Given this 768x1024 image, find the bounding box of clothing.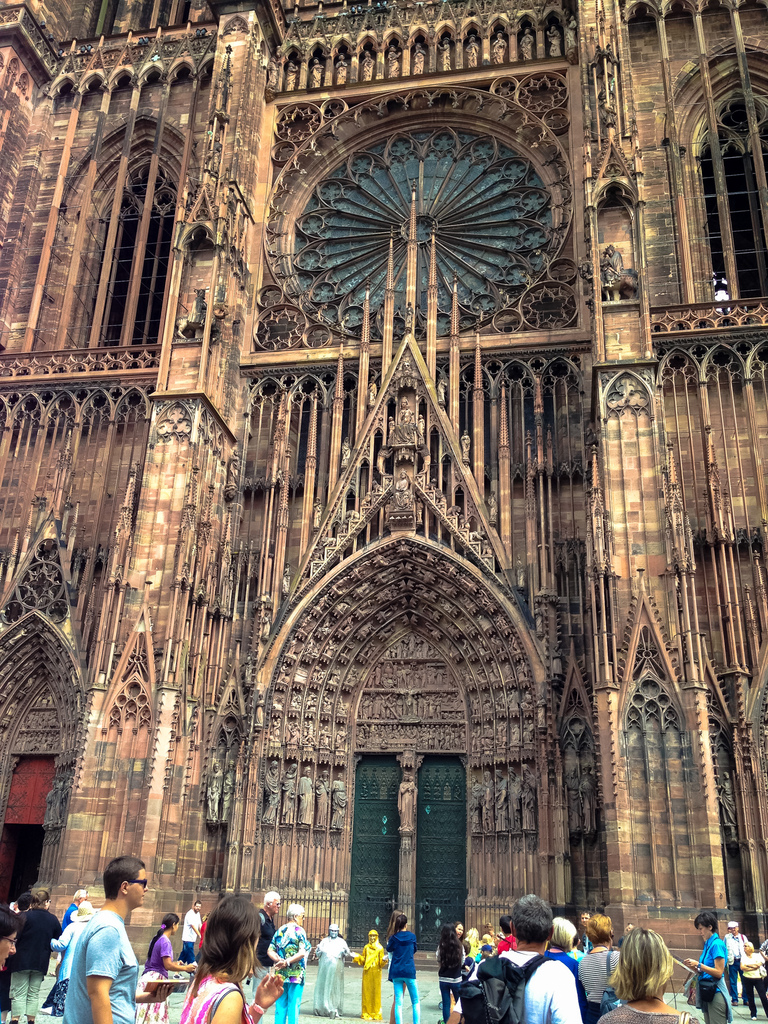
[268,918,304,1020].
